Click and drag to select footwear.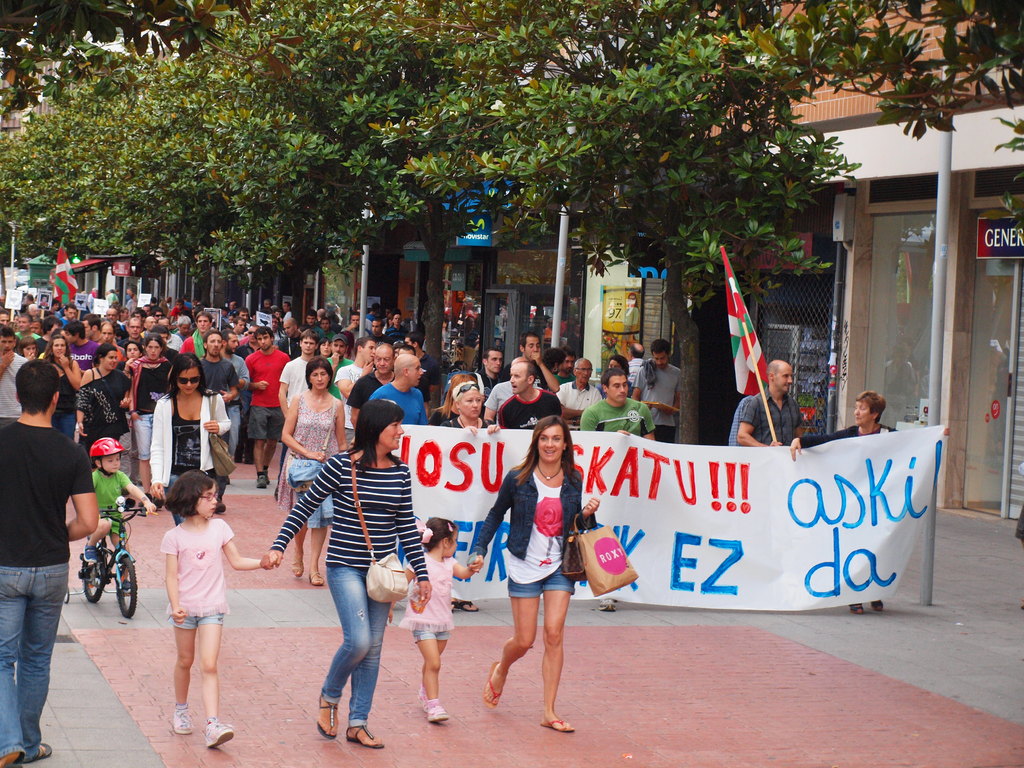
Selection: {"x1": 455, "y1": 601, "x2": 480, "y2": 616}.
